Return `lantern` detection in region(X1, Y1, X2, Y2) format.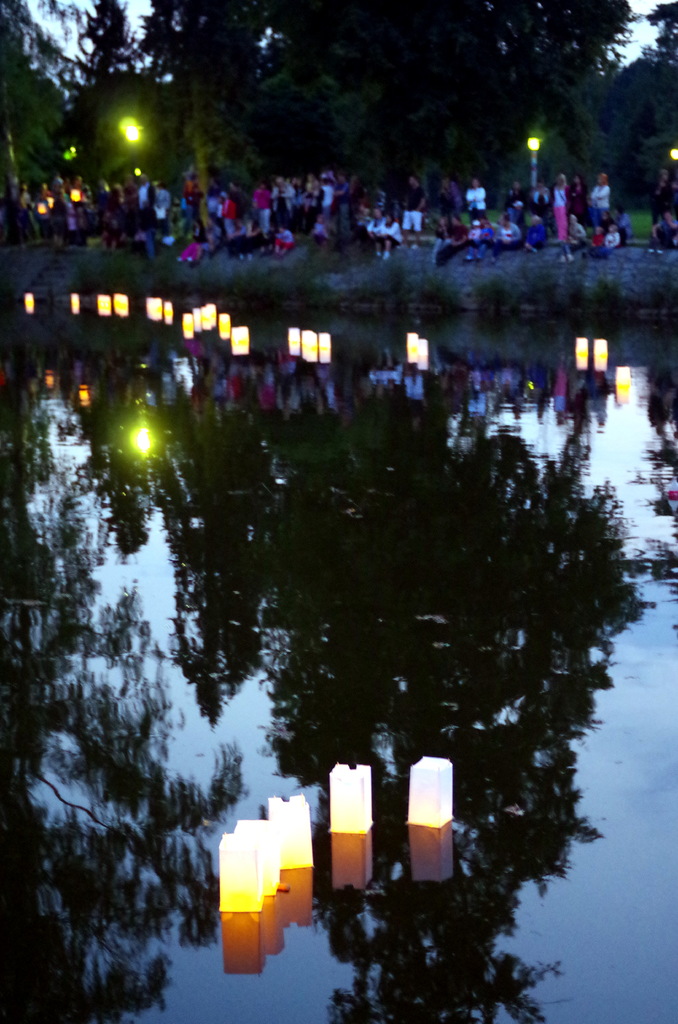
region(317, 330, 331, 362).
